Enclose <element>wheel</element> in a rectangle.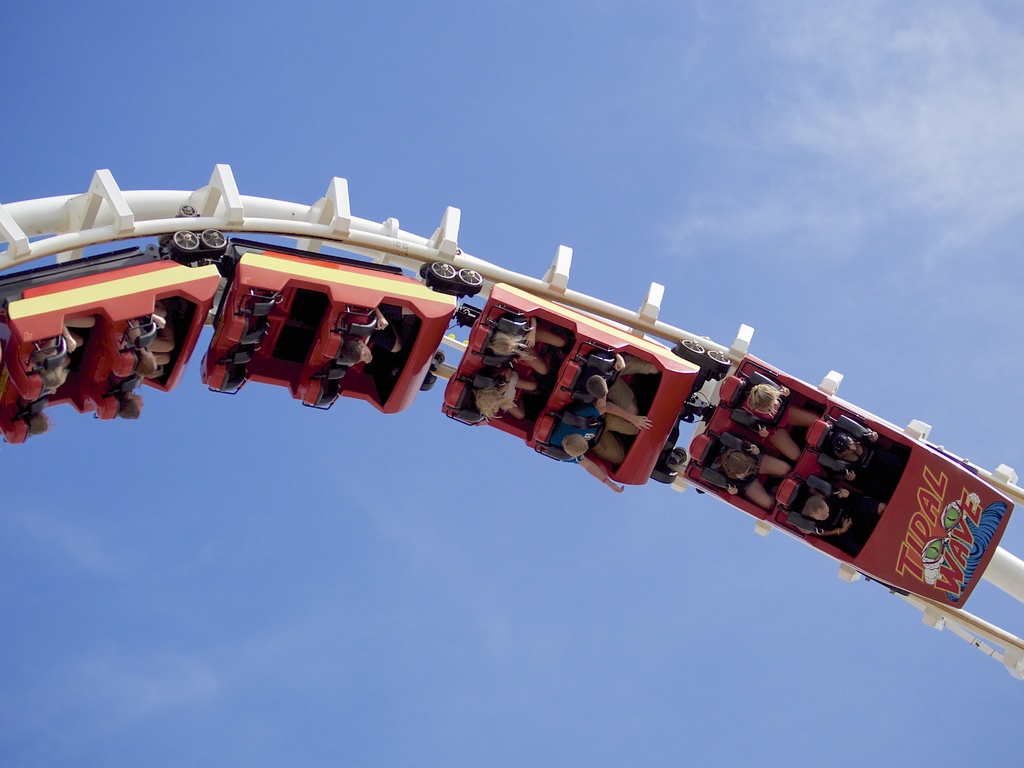
463 268 481 282.
